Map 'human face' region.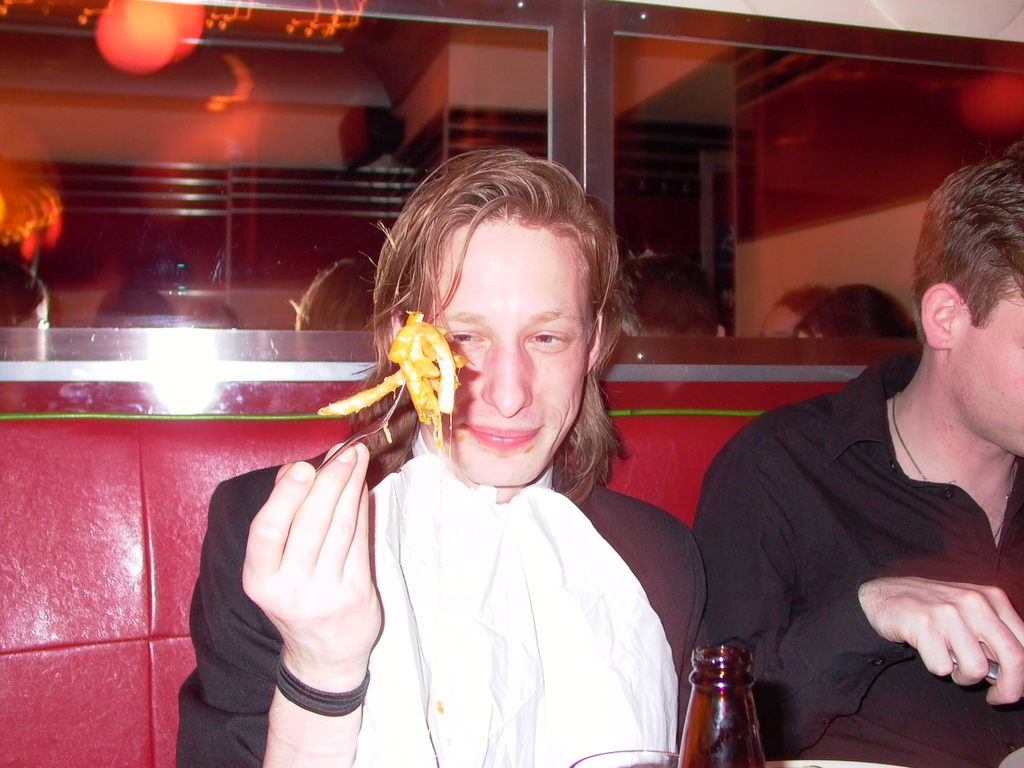
Mapped to pyautogui.locateOnScreen(417, 214, 583, 490).
